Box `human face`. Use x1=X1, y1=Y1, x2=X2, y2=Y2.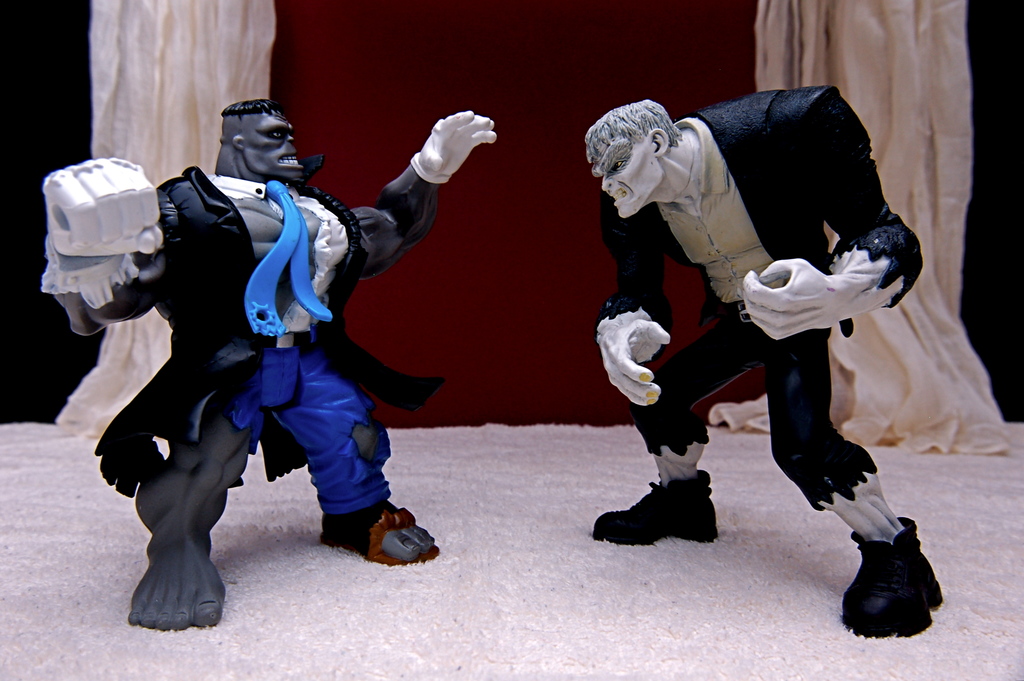
x1=240, y1=113, x2=303, y2=177.
